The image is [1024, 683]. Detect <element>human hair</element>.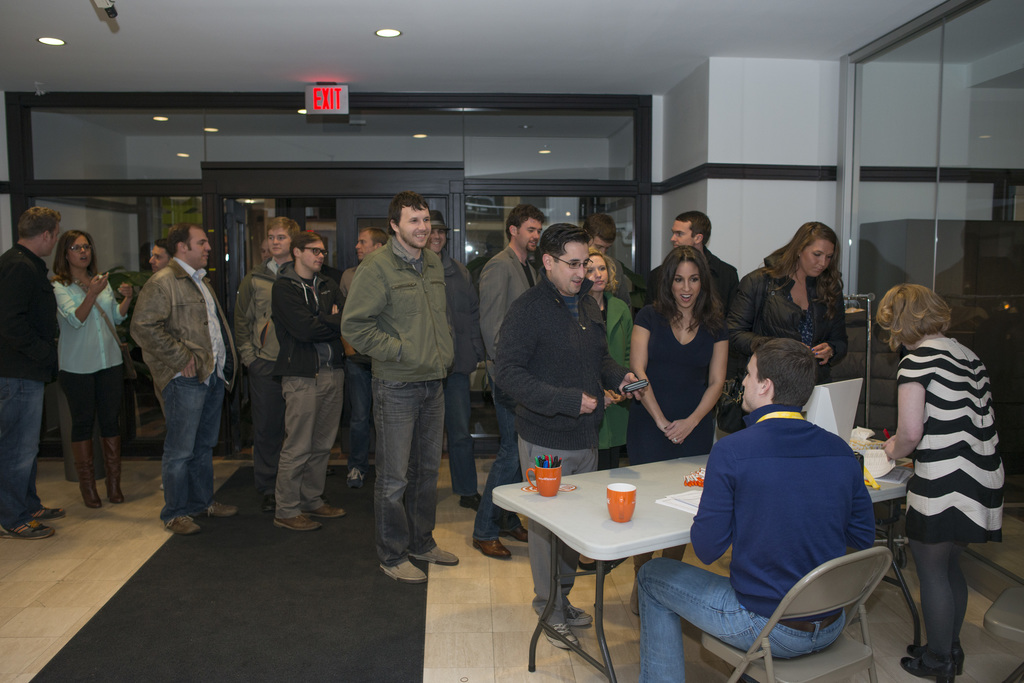
Detection: [x1=584, y1=213, x2=618, y2=241].
